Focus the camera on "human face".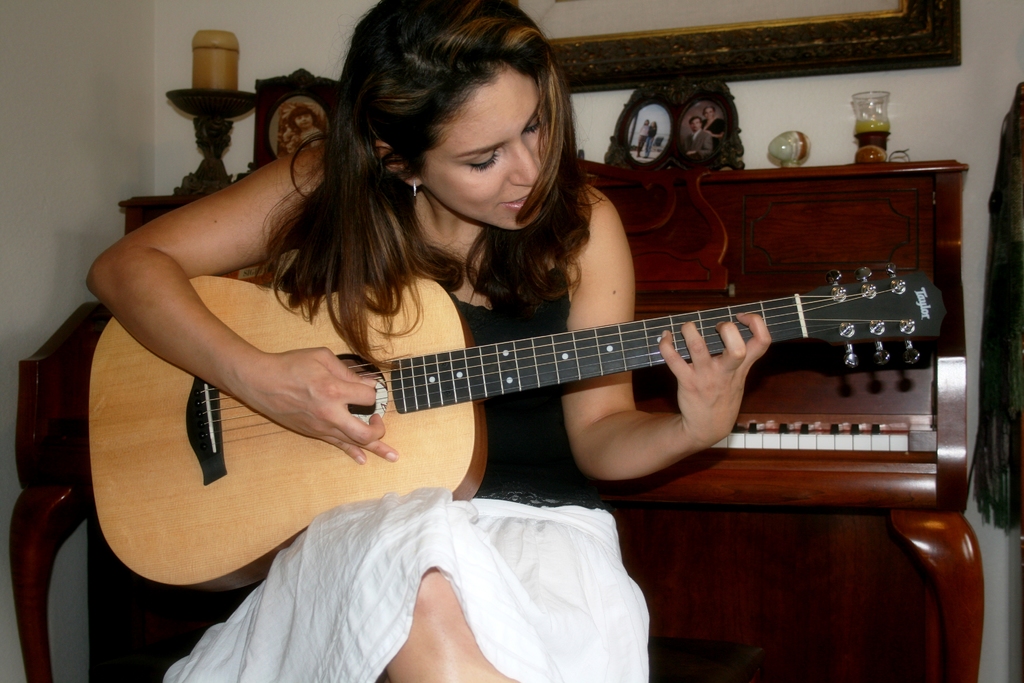
Focus region: (left=417, top=58, right=560, bottom=230).
